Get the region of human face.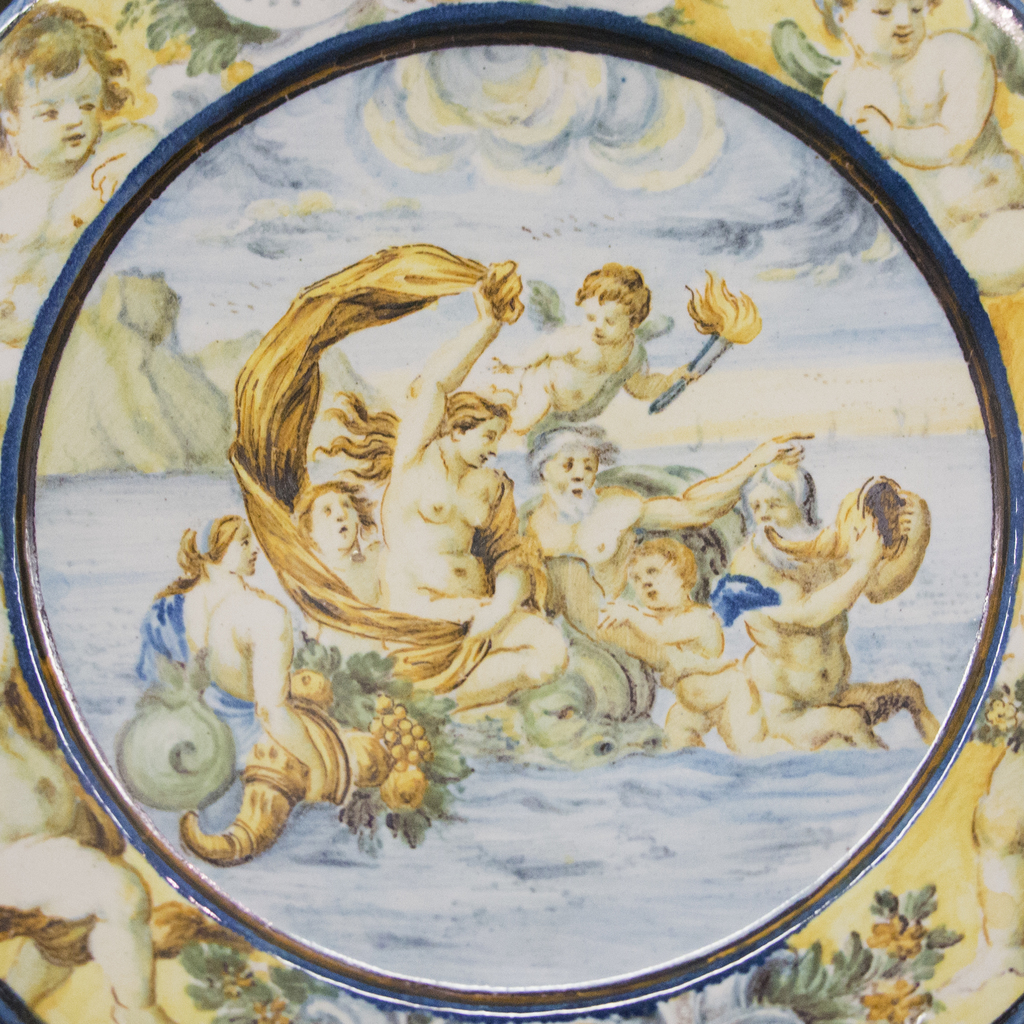
locate(751, 478, 788, 531).
